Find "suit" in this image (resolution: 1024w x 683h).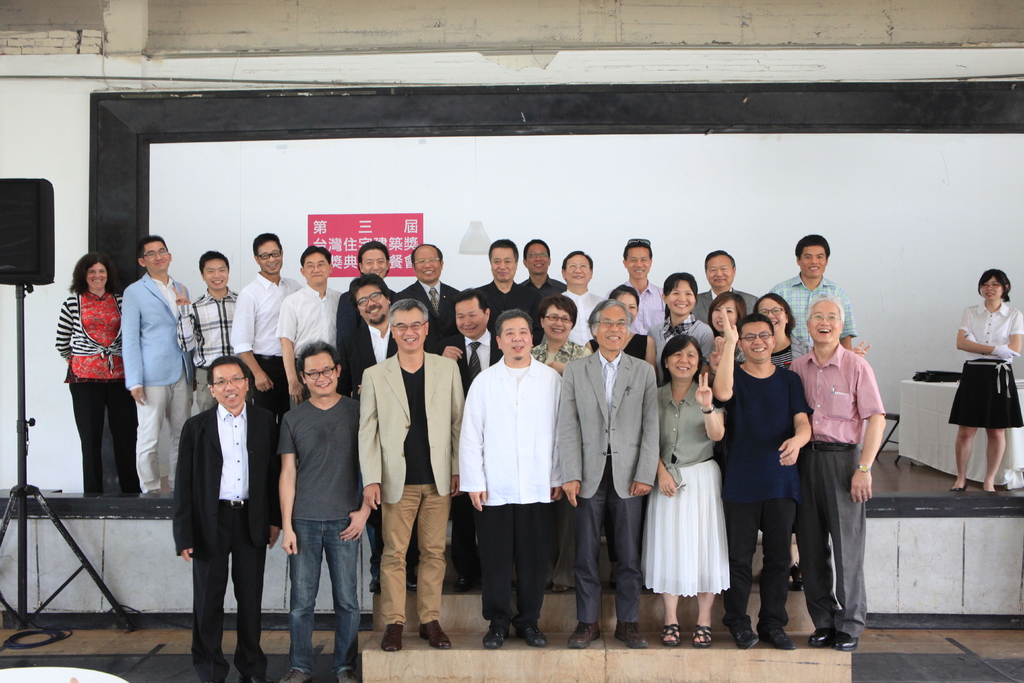
[470, 281, 538, 334].
